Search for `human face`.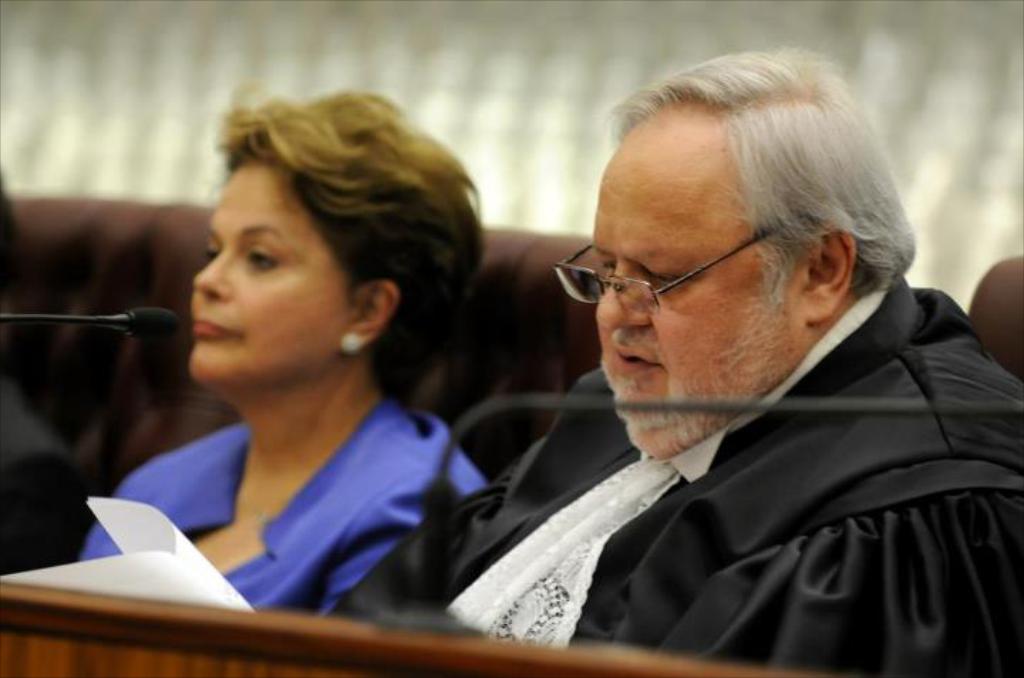
Found at 596:121:795:461.
